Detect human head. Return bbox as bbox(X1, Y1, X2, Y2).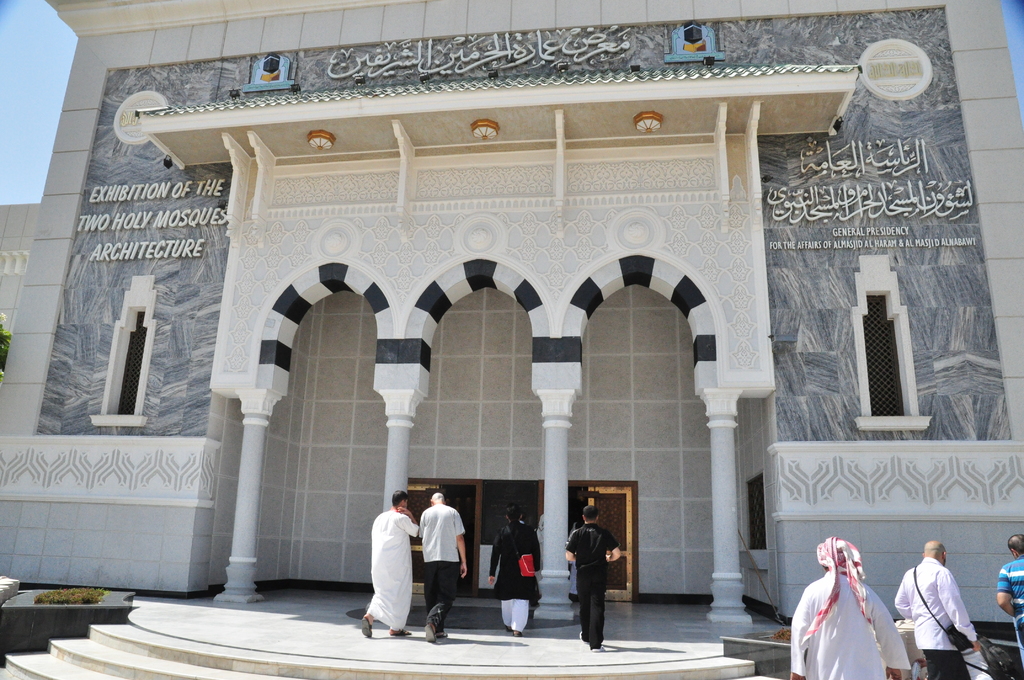
bbox(504, 505, 524, 524).
